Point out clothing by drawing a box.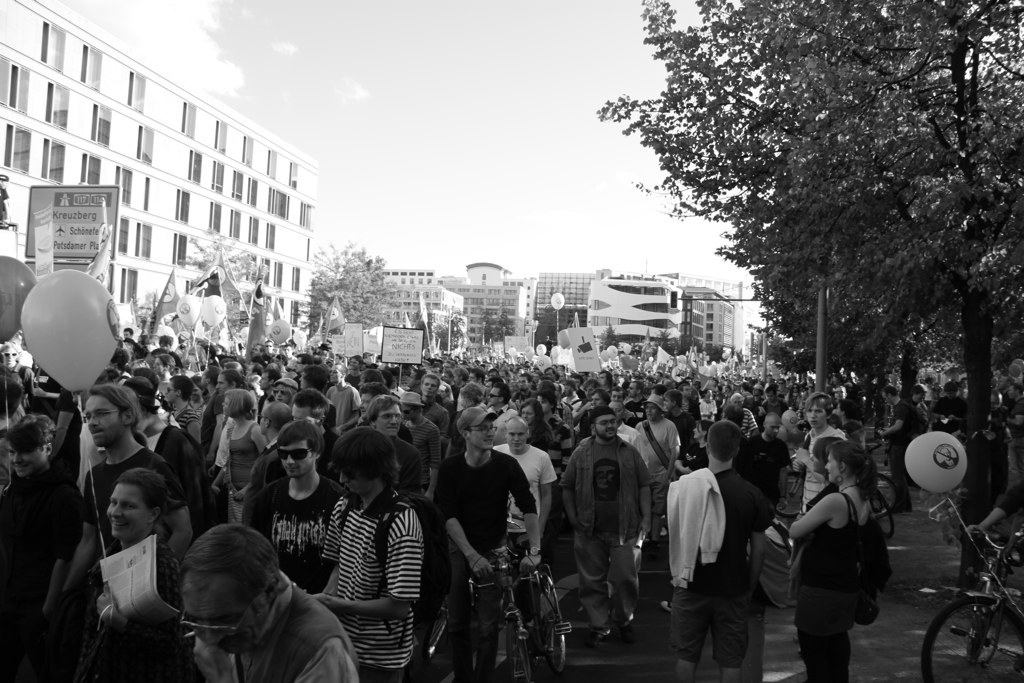
bbox=[664, 460, 727, 588].
